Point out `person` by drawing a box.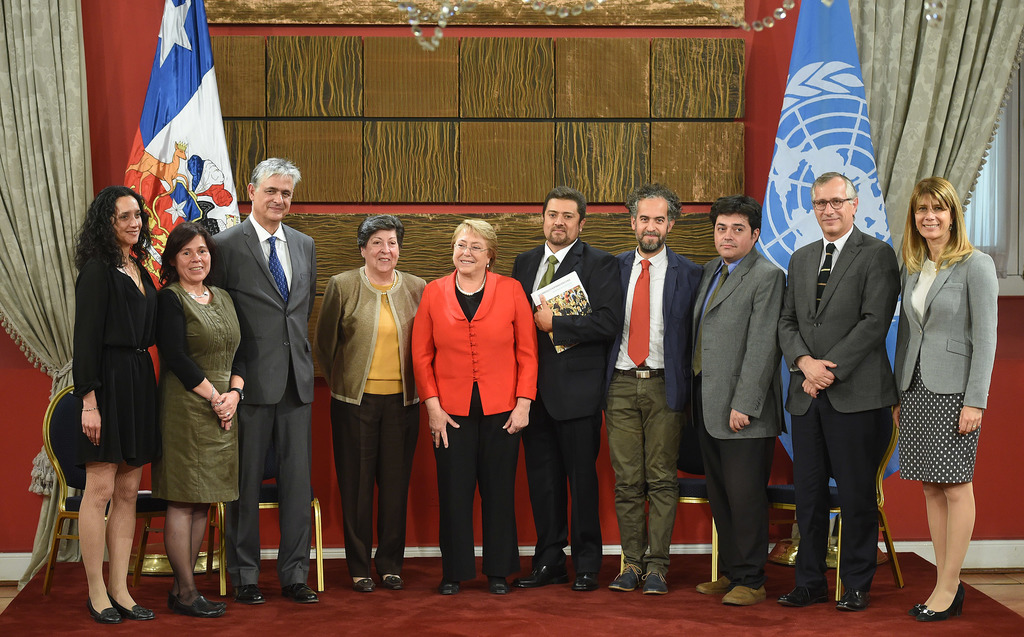
782:165:906:618.
